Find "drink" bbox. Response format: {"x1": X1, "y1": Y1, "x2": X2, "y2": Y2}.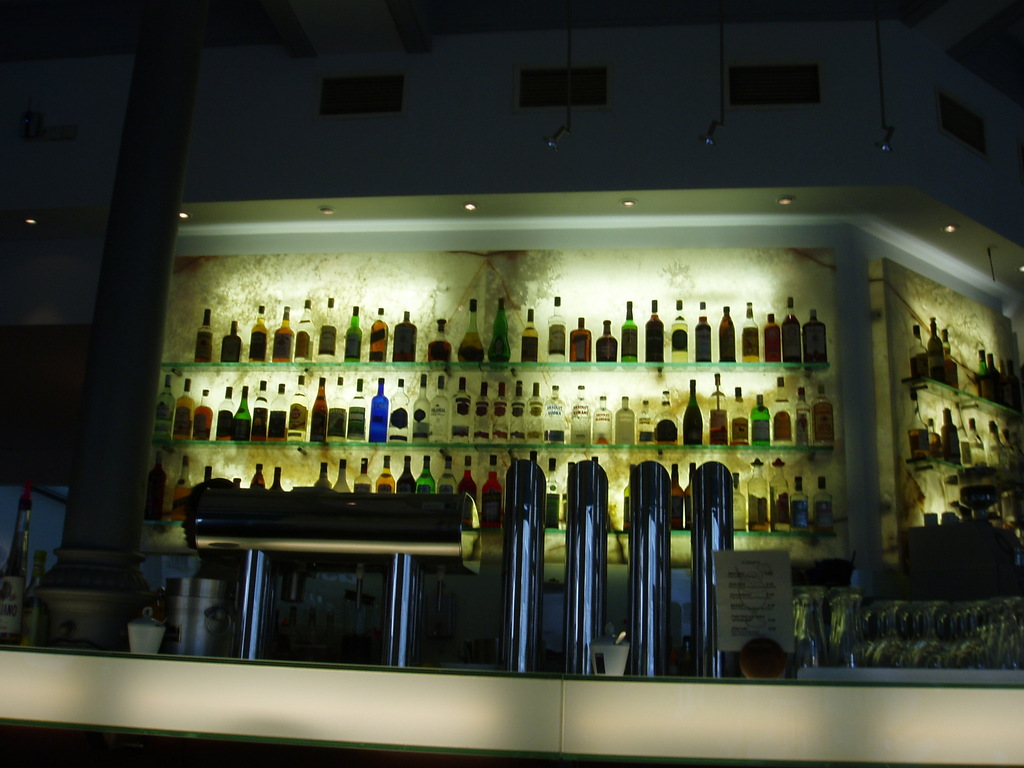
{"x1": 732, "y1": 383, "x2": 751, "y2": 443}.
